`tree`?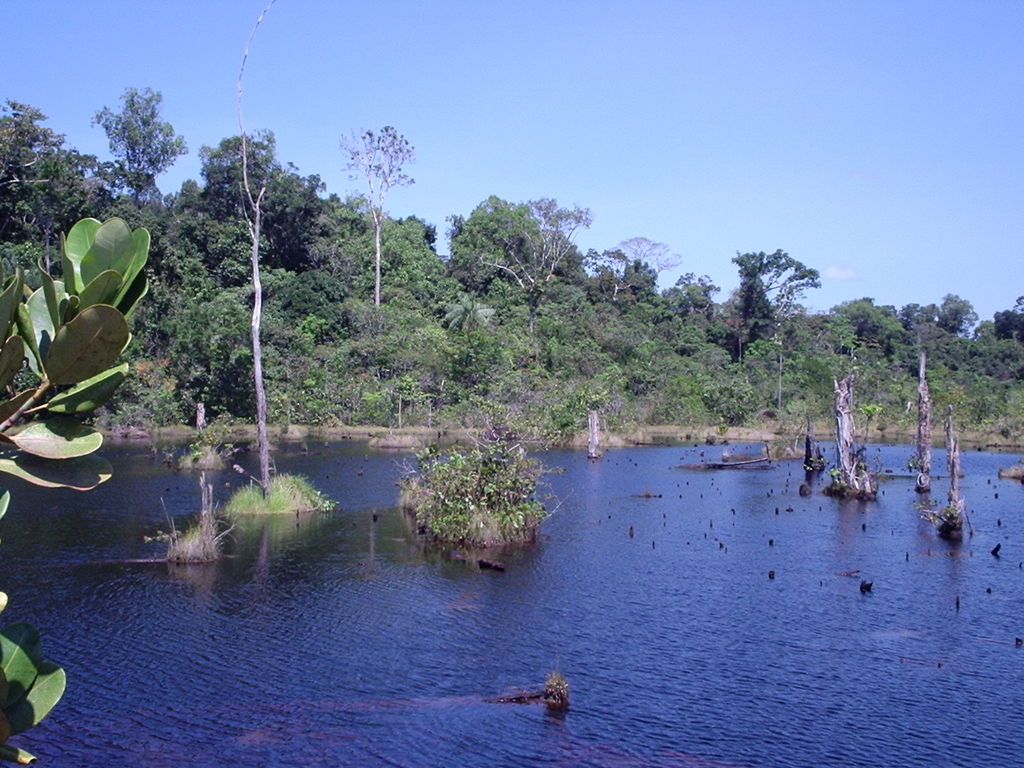
[x1=0, y1=207, x2=162, y2=767]
